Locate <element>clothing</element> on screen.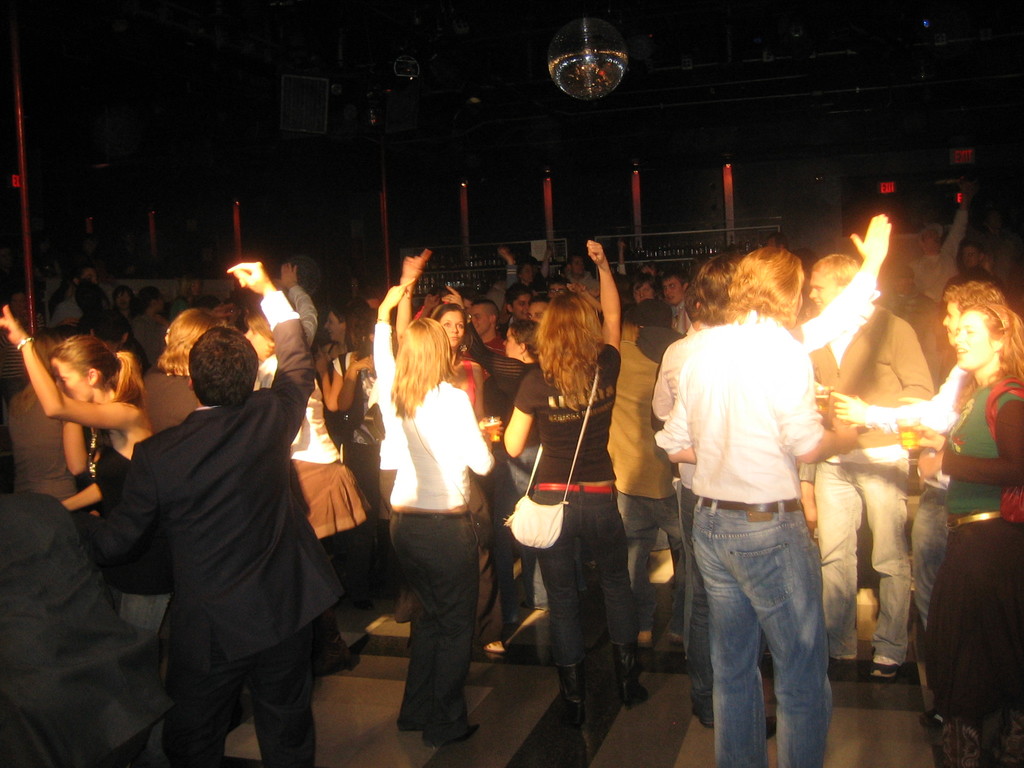
On screen at bbox(868, 357, 956, 634).
